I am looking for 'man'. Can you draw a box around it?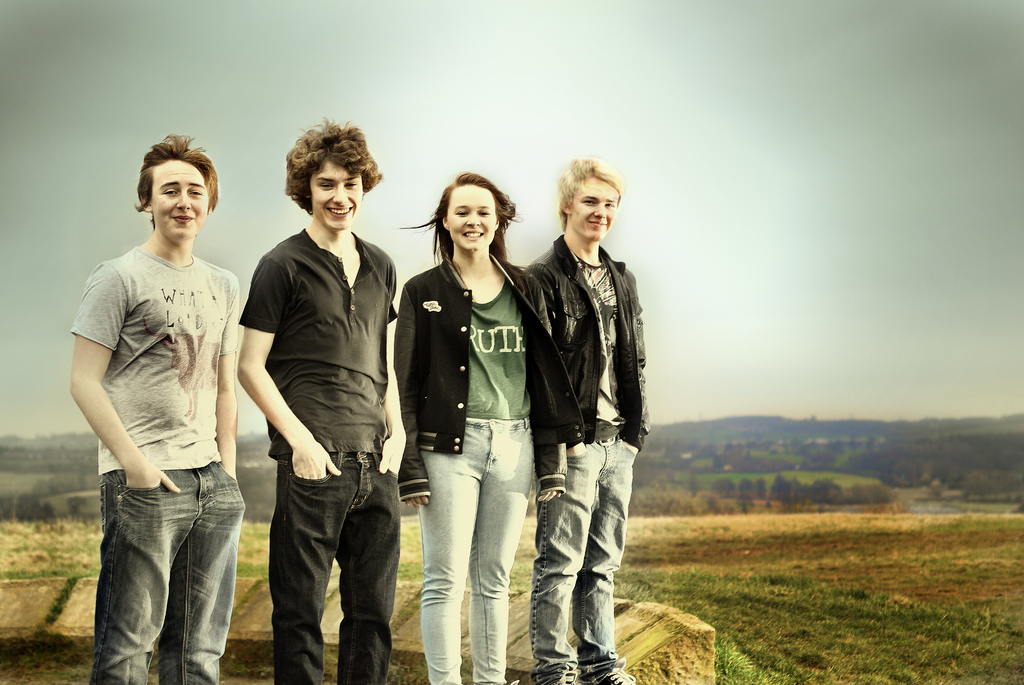
Sure, the bounding box is x1=236 y1=116 x2=406 y2=684.
